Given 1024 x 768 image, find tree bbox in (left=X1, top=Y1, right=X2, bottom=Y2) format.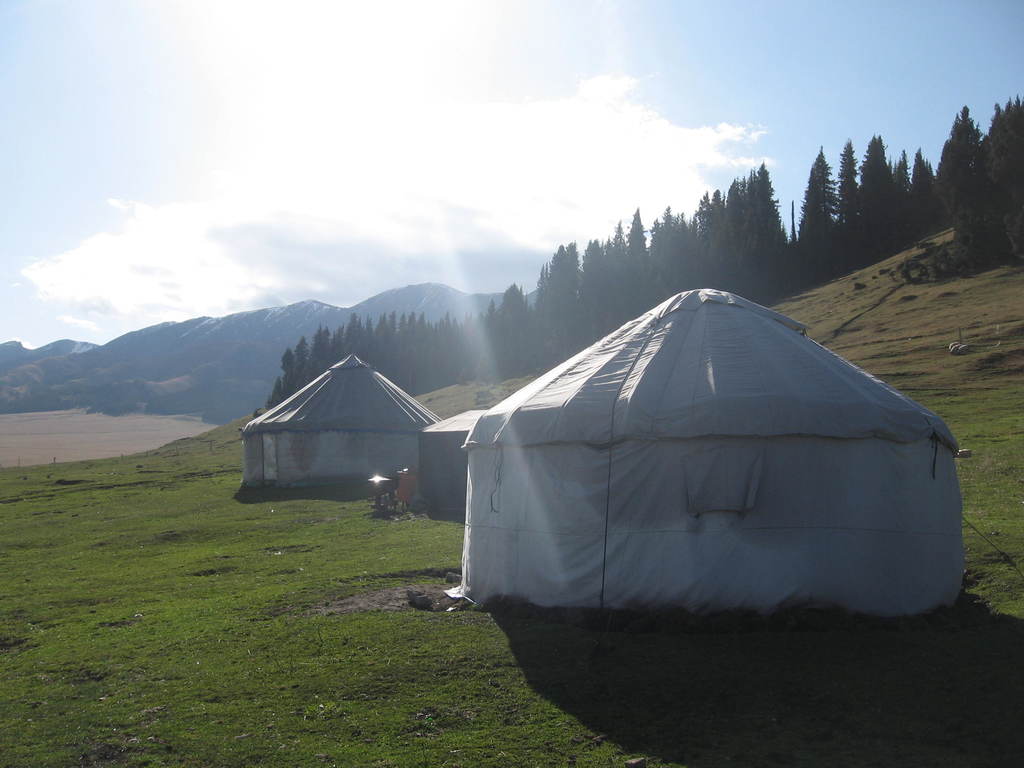
(left=756, top=169, right=787, bottom=243).
